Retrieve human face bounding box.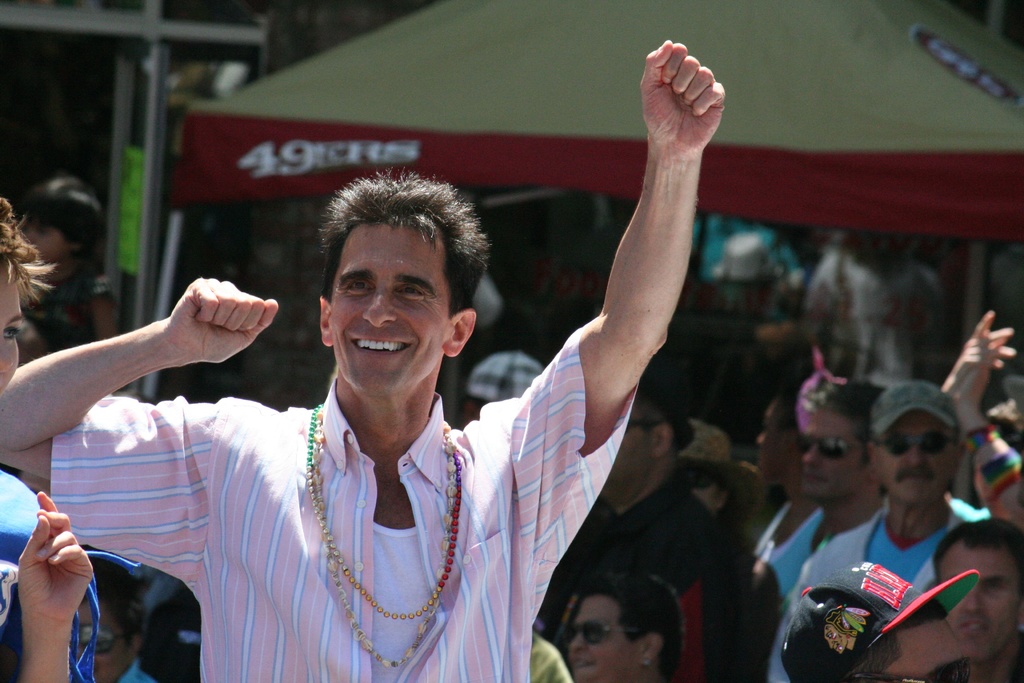
Bounding box: {"x1": 603, "y1": 399, "x2": 657, "y2": 488}.
